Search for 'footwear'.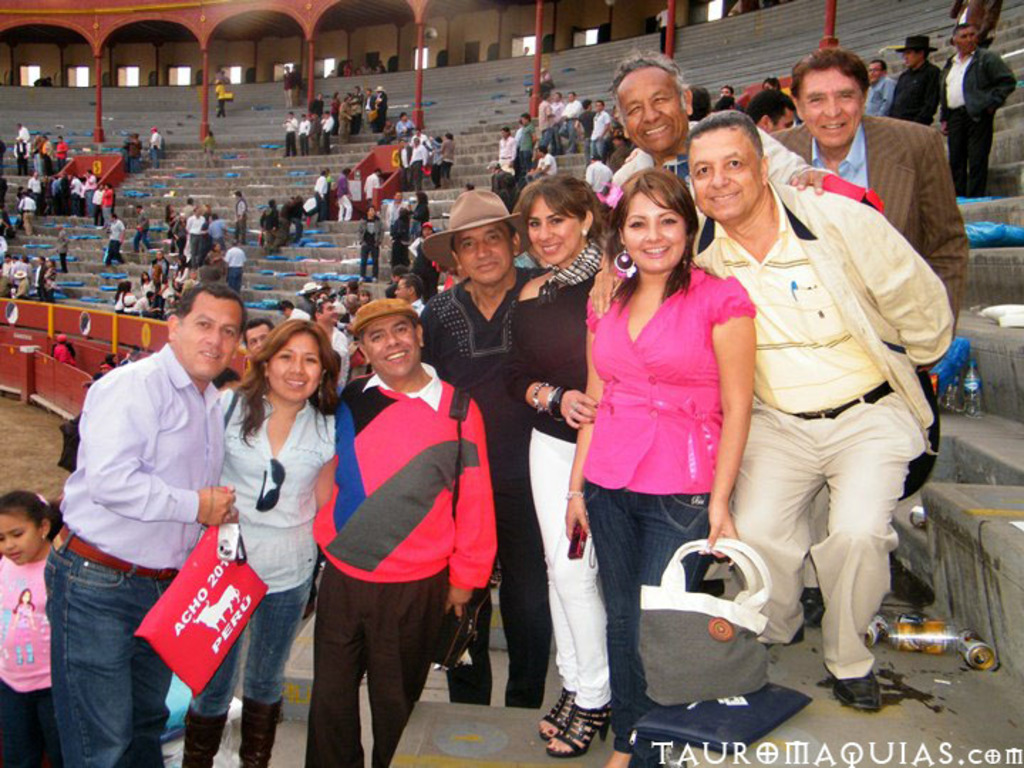
Found at 185, 690, 235, 767.
